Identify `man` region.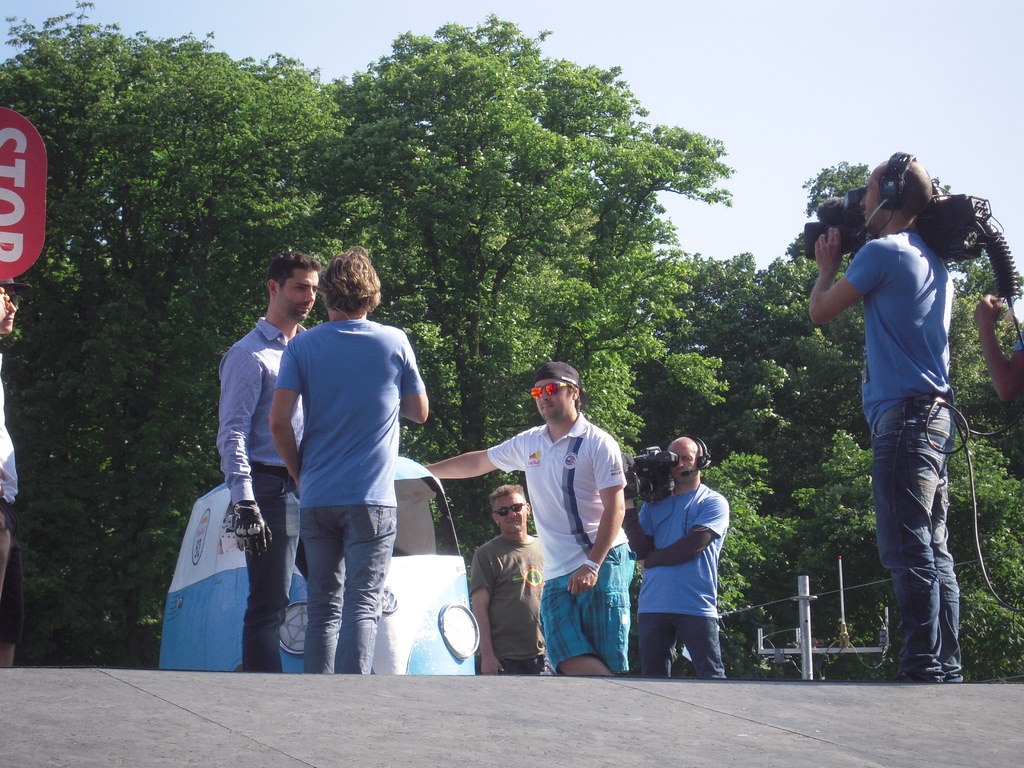
Region: l=214, t=244, r=376, b=672.
